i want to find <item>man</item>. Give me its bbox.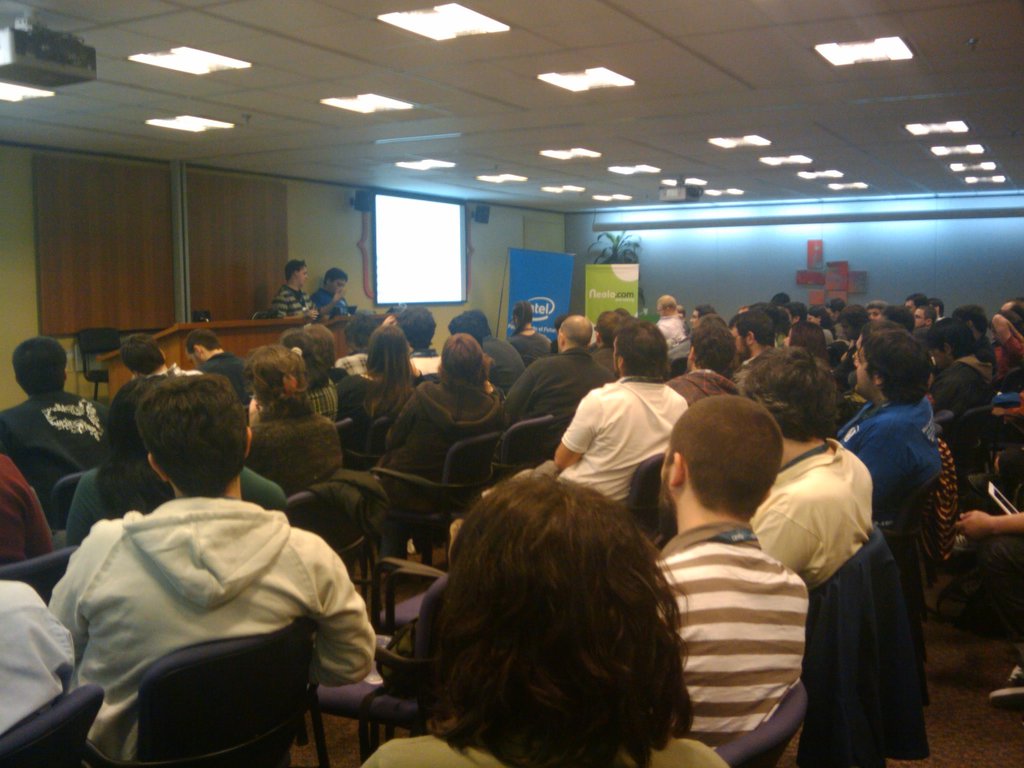
[x1=467, y1=308, x2=524, y2=387].
